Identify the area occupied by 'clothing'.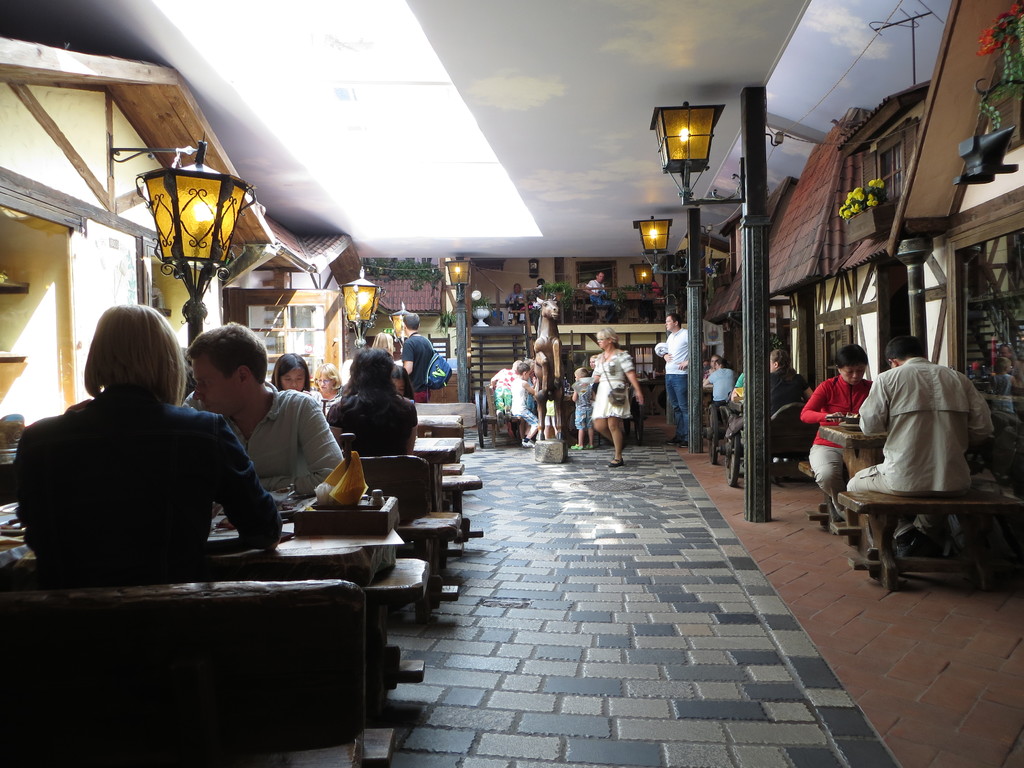
Area: <bbox>572, 380, 596, 430</bbox>.
